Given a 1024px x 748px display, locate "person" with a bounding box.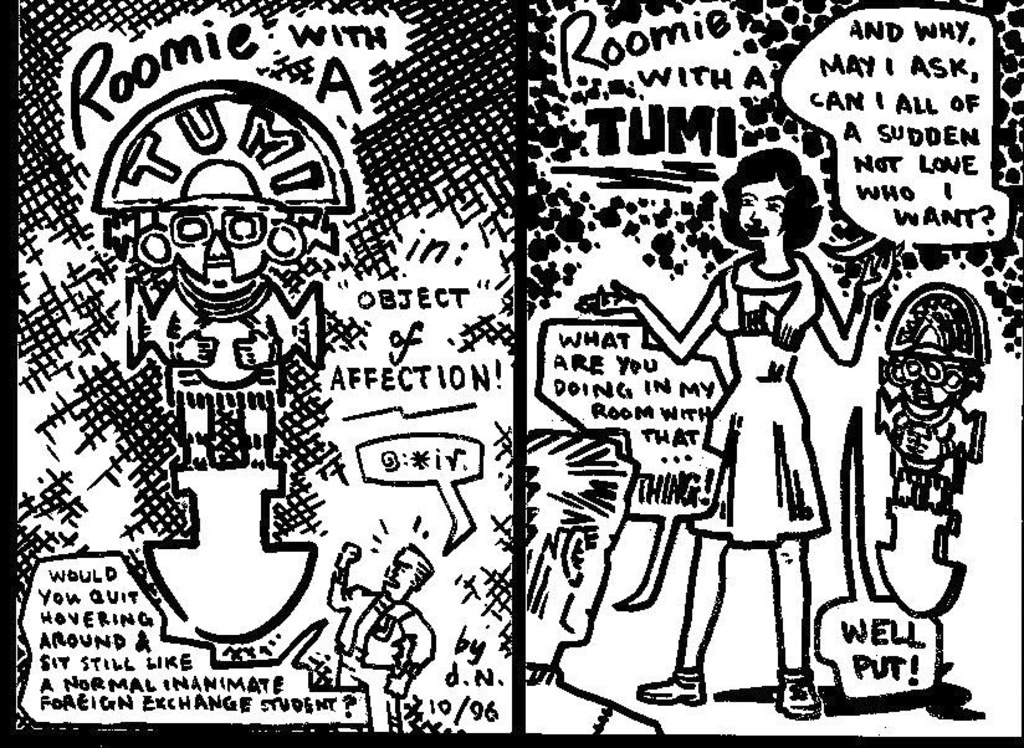
Located: {"x1": 876, "y1": 355, "x2": 985, "y2": 508}.
